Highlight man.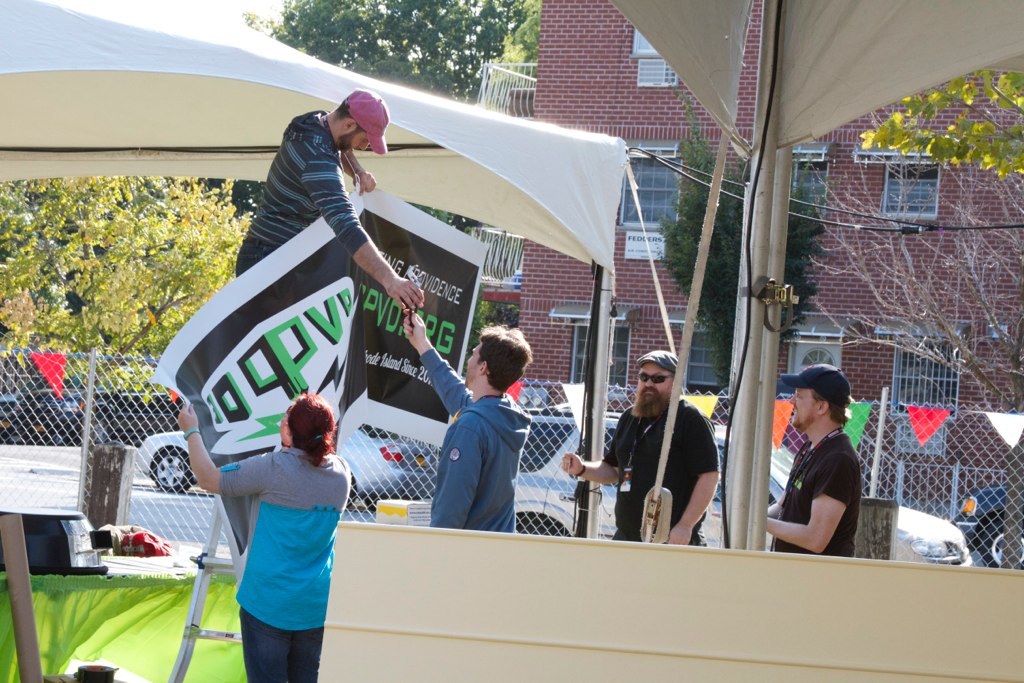
Highlighted region: 608/342/724/547.
